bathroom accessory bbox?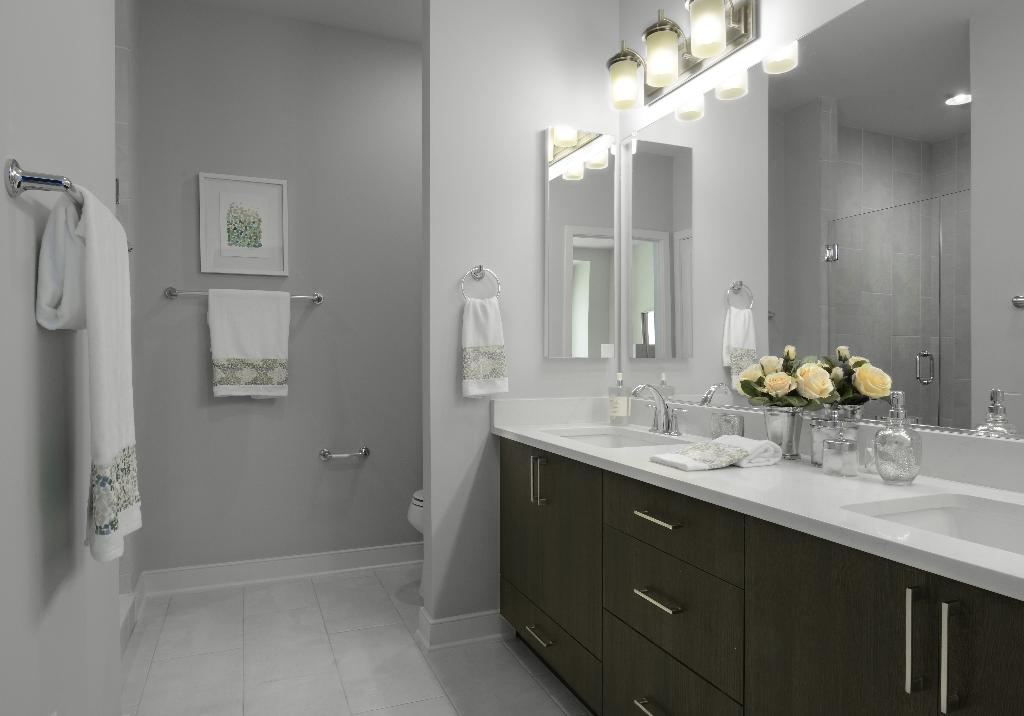
locate(321, 443, 372, 461)
